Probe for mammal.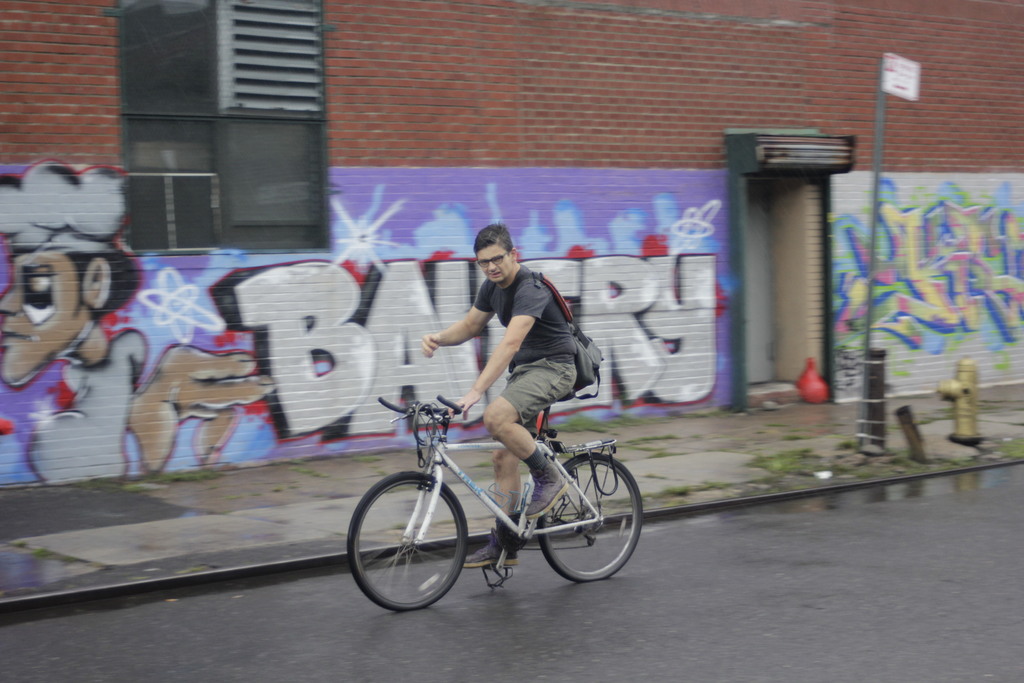
Probe result: box(417, 222, 580, 570).
